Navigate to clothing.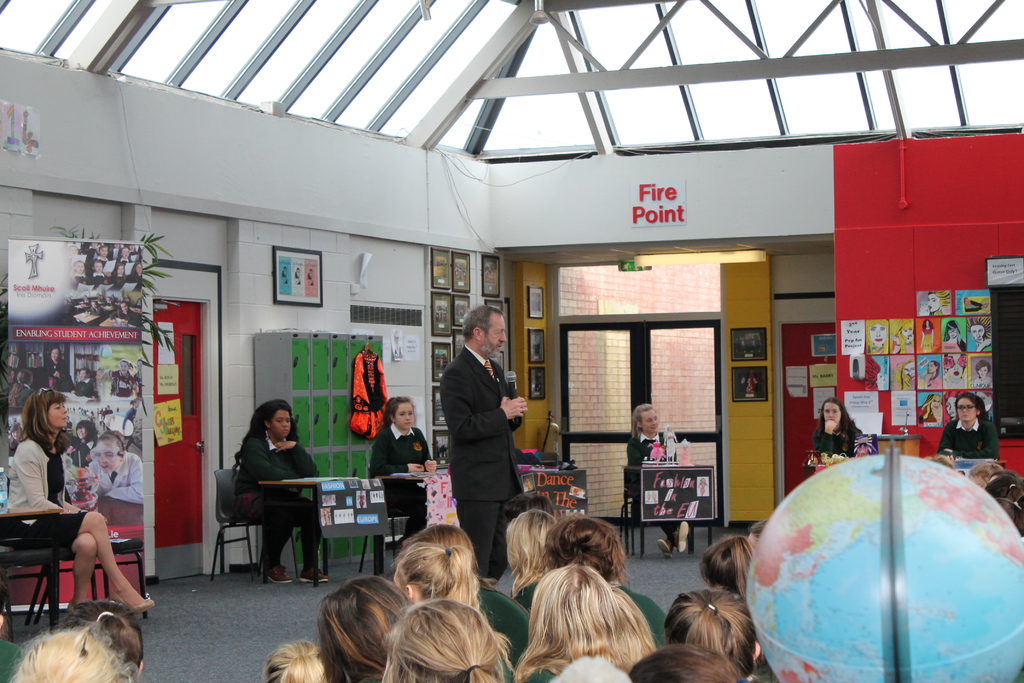
Navigation target: {"x1": 814, "y1": 425, "x2": 862, "y2": 452}.
